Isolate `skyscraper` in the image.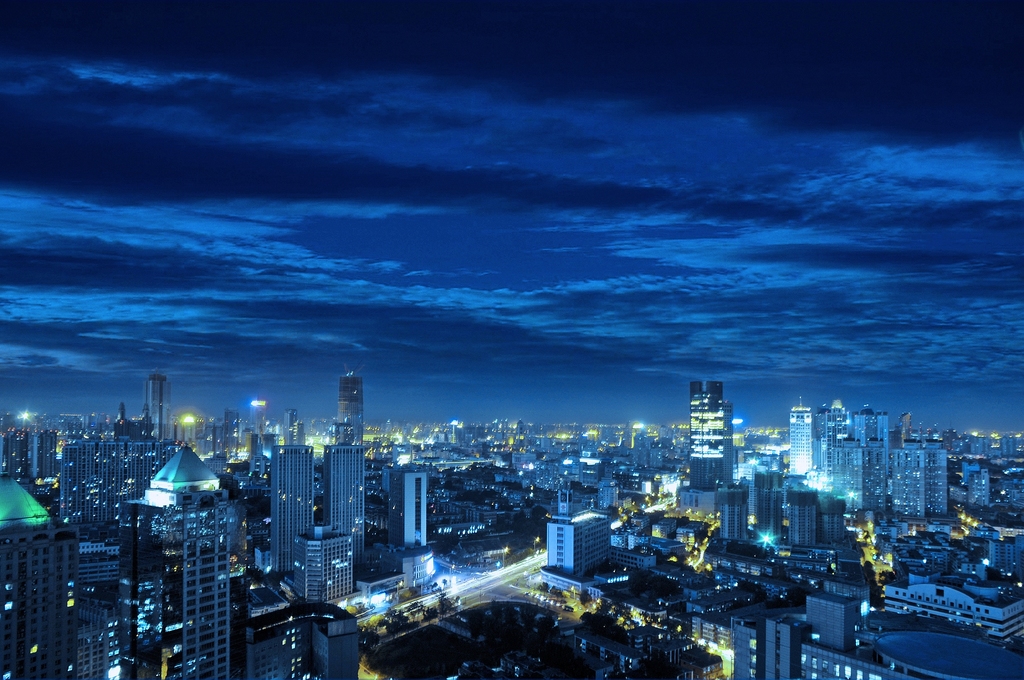
Isolated region: x1=236, y1=578, x2=372, y2=673.
